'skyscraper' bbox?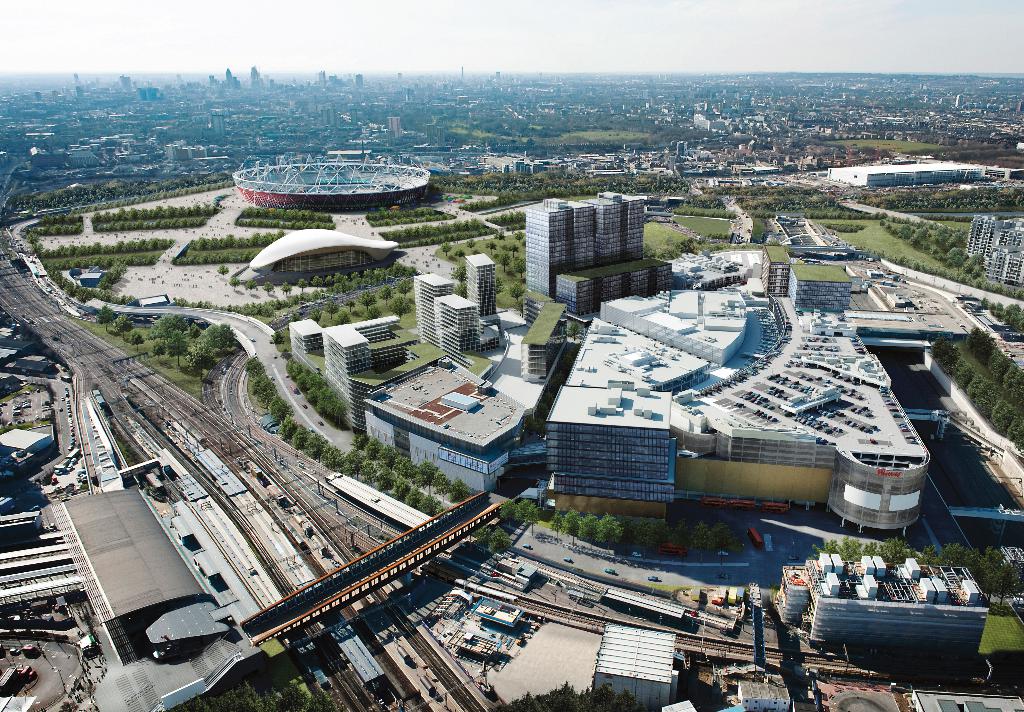
detection(511, 191, 666, 292)
